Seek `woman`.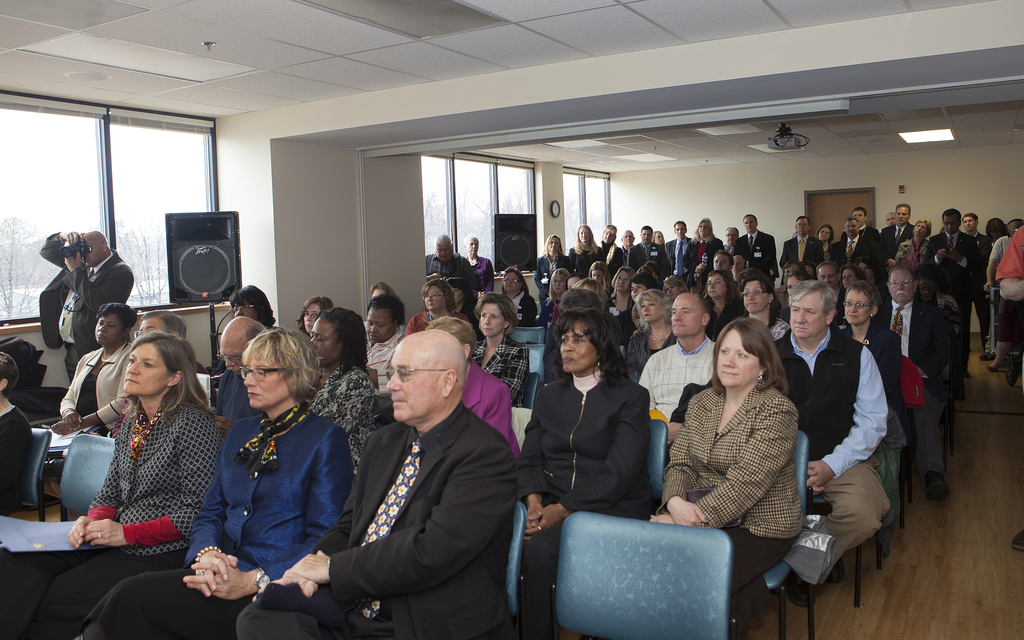
bbox=[608, 266, 637, 350].
